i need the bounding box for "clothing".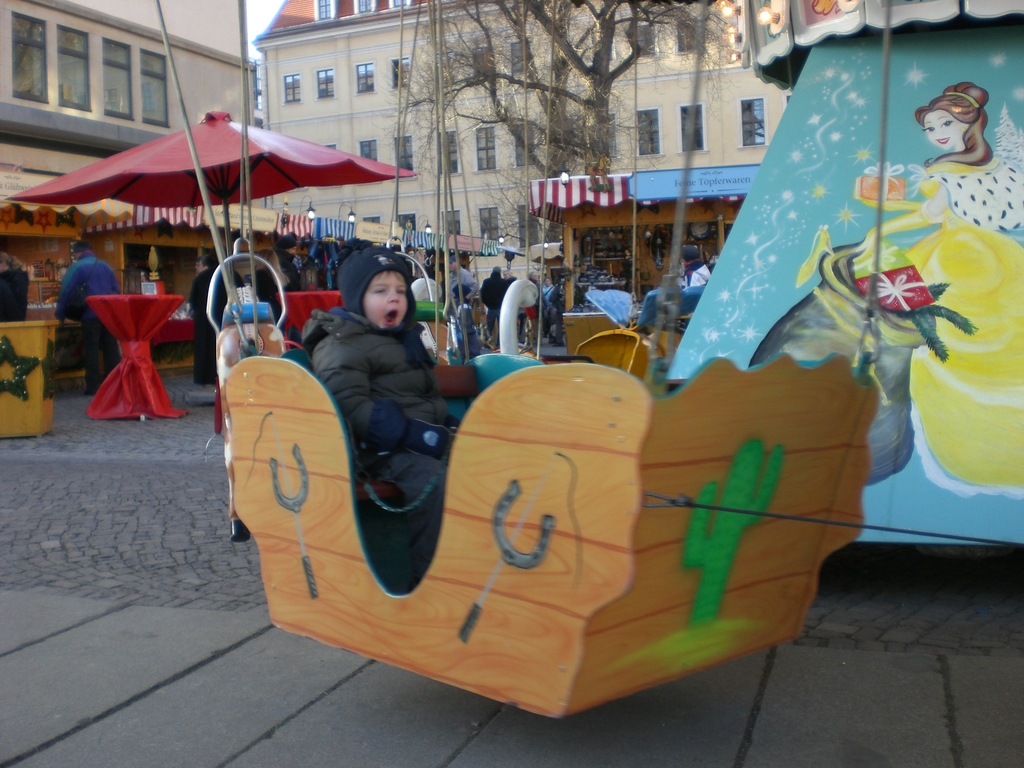
Here it is: BBox(301, 309, 460, 583).
